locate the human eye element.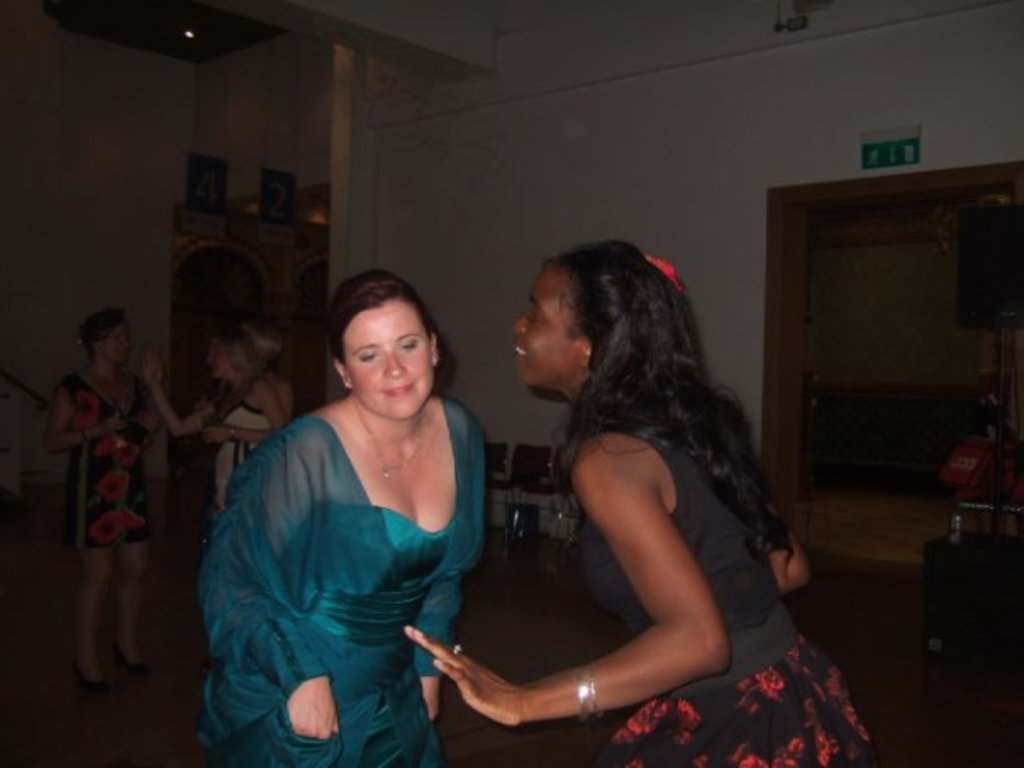
Element bbox: rect(397, 334, 420, 349).
